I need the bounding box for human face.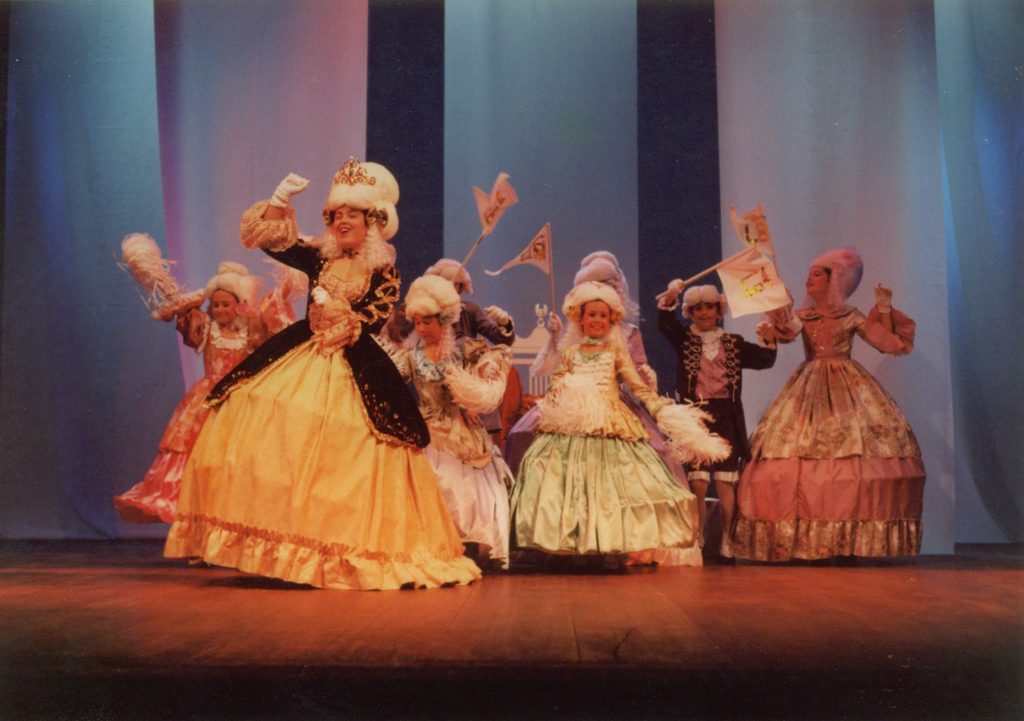
Here it is: crop(582, 302, 611, 344).
